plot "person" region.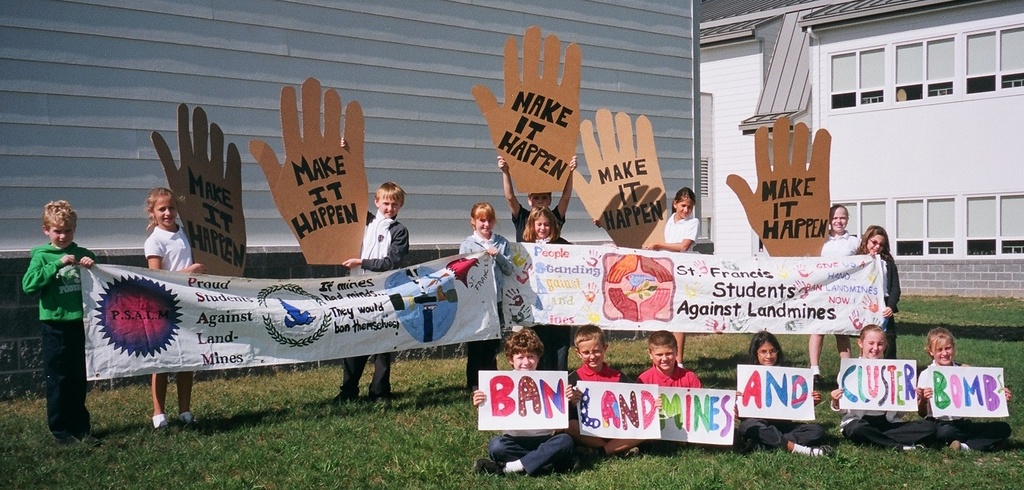
Plotted at Rect(473, 327, 578, 475).
